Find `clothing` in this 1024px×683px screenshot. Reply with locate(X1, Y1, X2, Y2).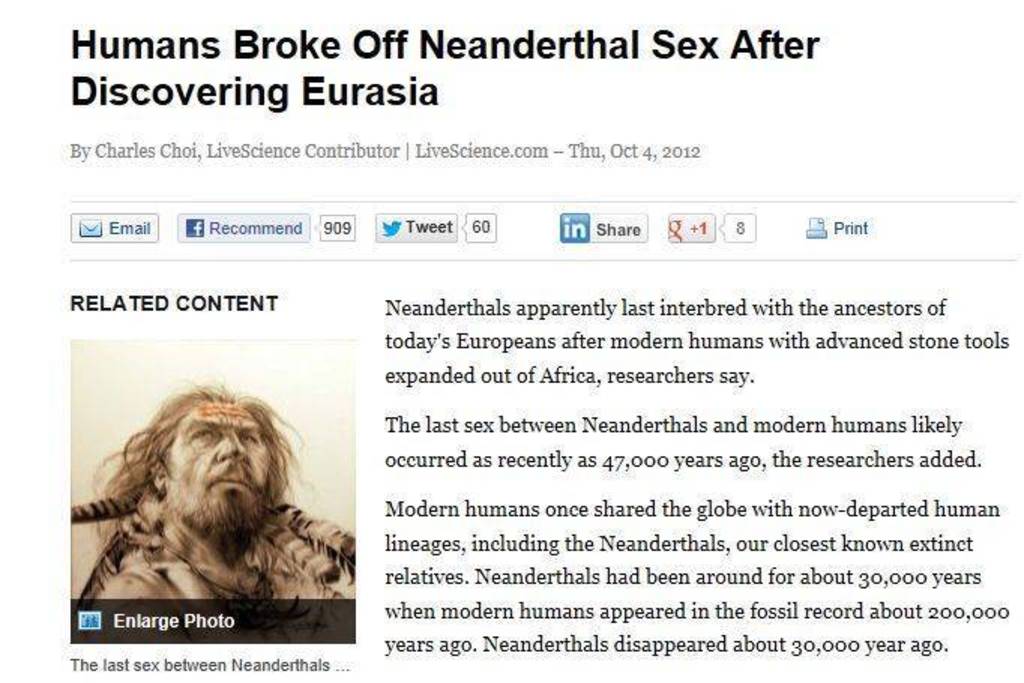
locate(87, 500, 345, 644).
